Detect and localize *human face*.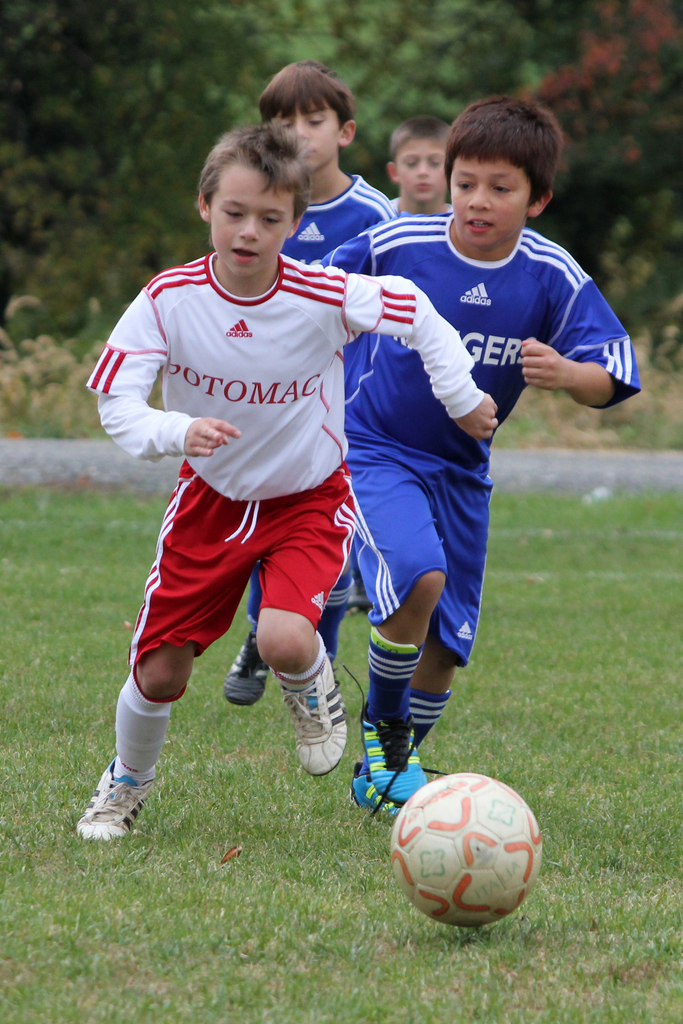
Localized at 210,162,290,279.
